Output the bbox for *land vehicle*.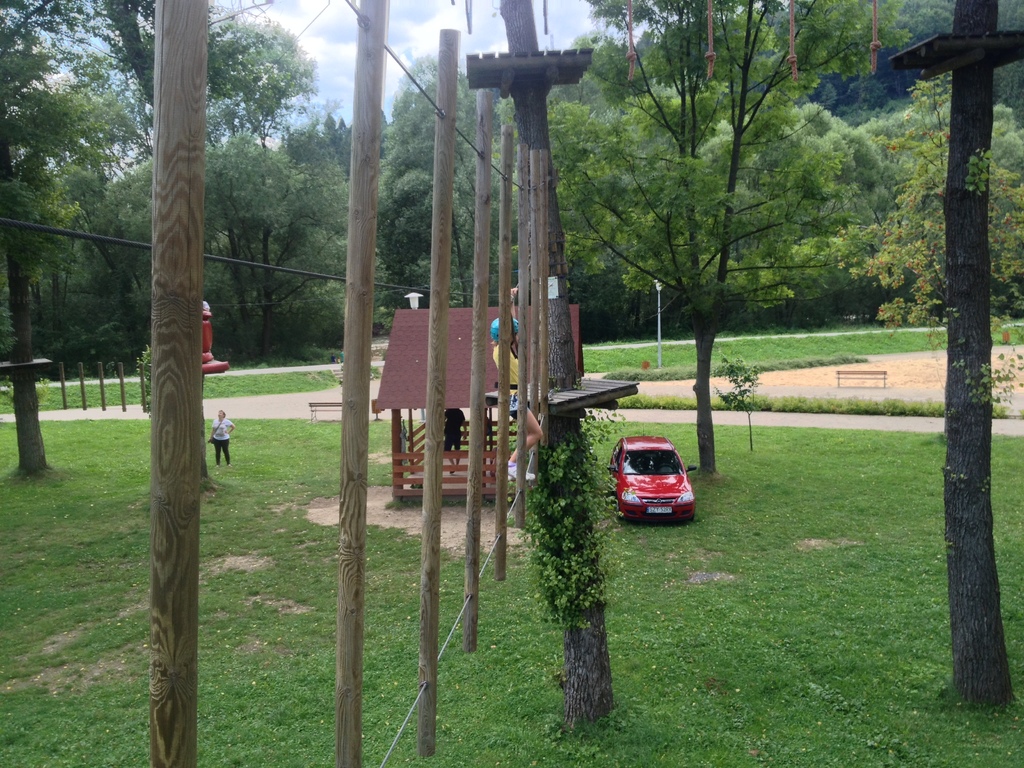
{"x1": 609, "y1": 436, "x2": 698, "y2": 524}.
